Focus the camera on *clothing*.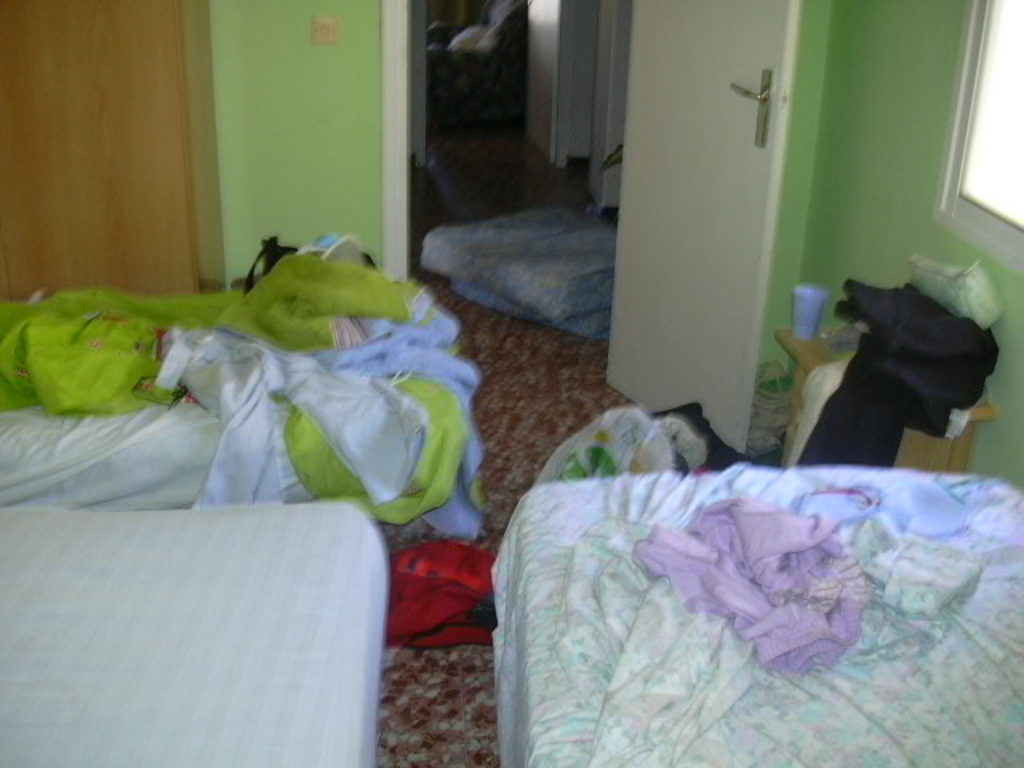
Focus region: locate(794, 282, 1002, 472).
